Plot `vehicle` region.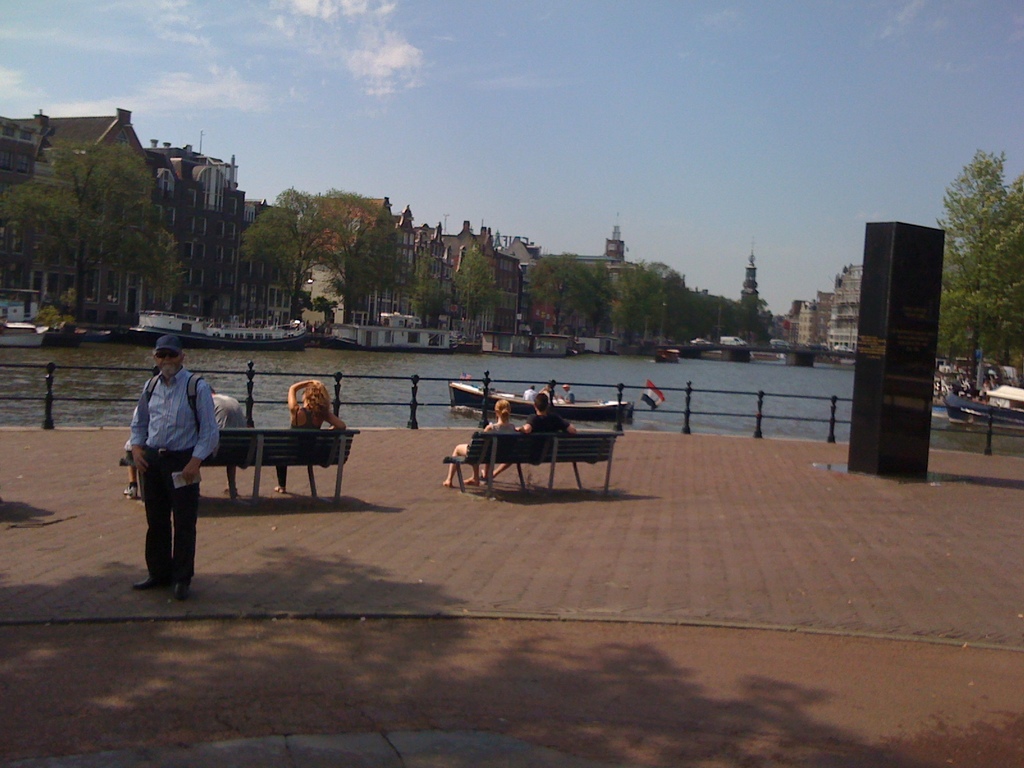
Plotted at <bbox>447, 383, 637, 424</bbox>.
